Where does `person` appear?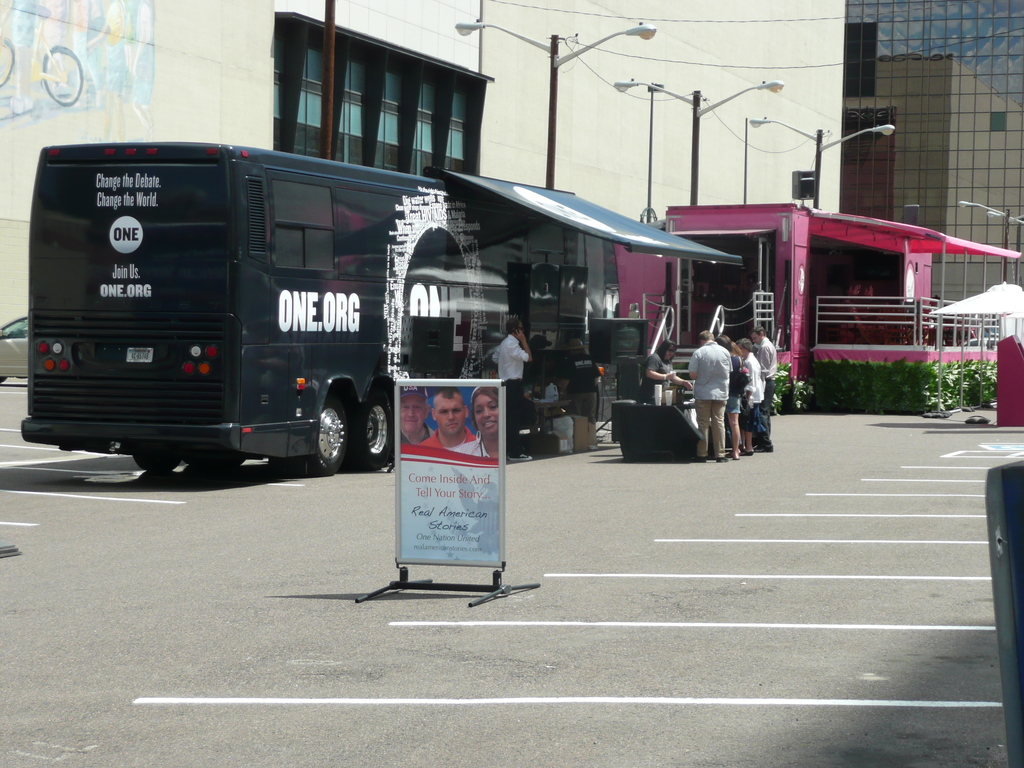
Appears at 488/308/536/462.
